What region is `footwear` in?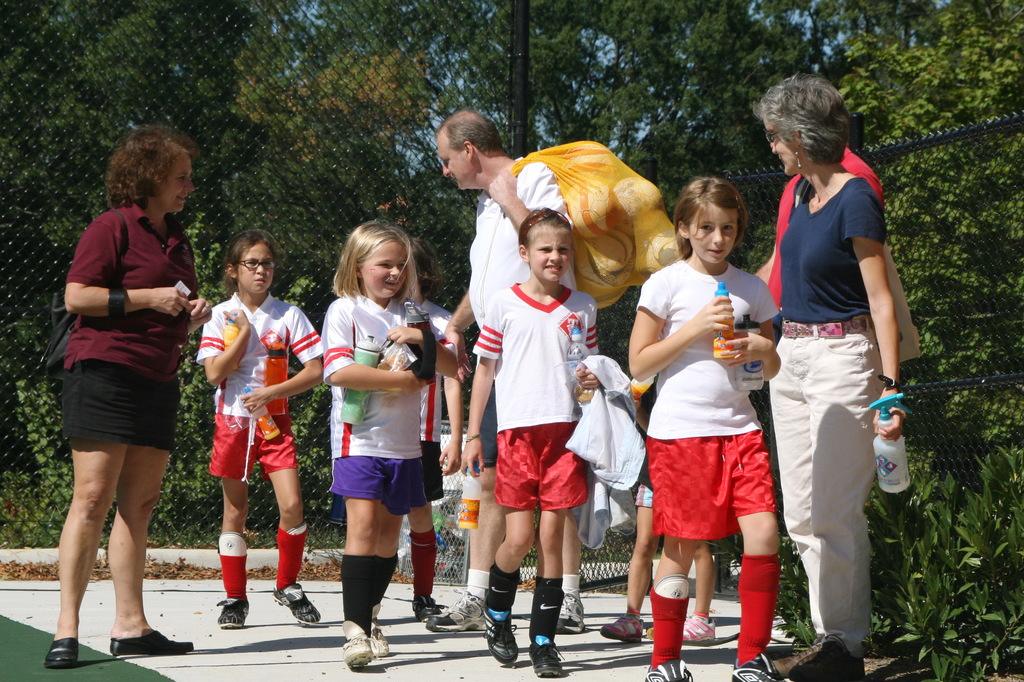
box=[429, 587, 503, 632].
